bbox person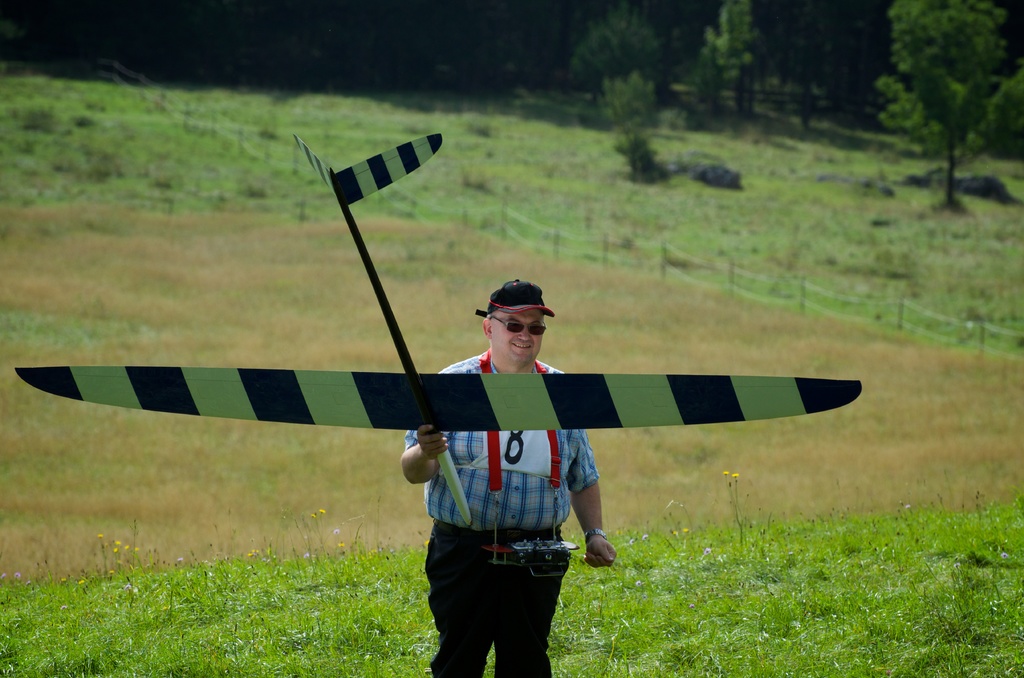
[x1=399, y1=280, x2=614, y2=677]
